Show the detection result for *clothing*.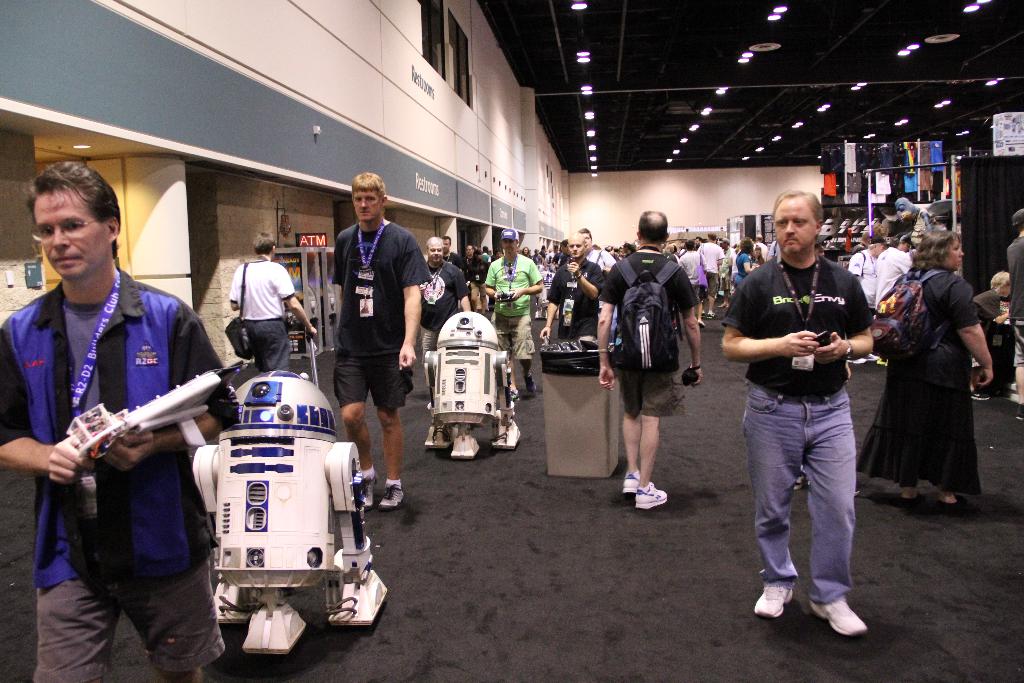
18,230,225,661.
